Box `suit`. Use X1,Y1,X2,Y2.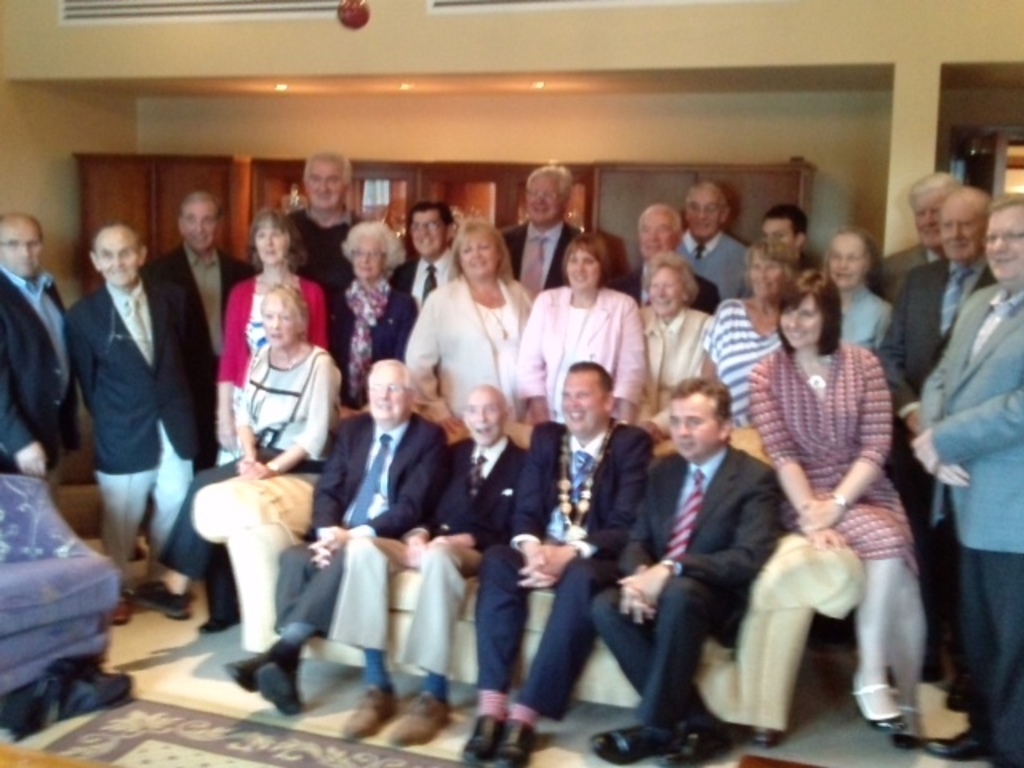
154,242,256,611.
